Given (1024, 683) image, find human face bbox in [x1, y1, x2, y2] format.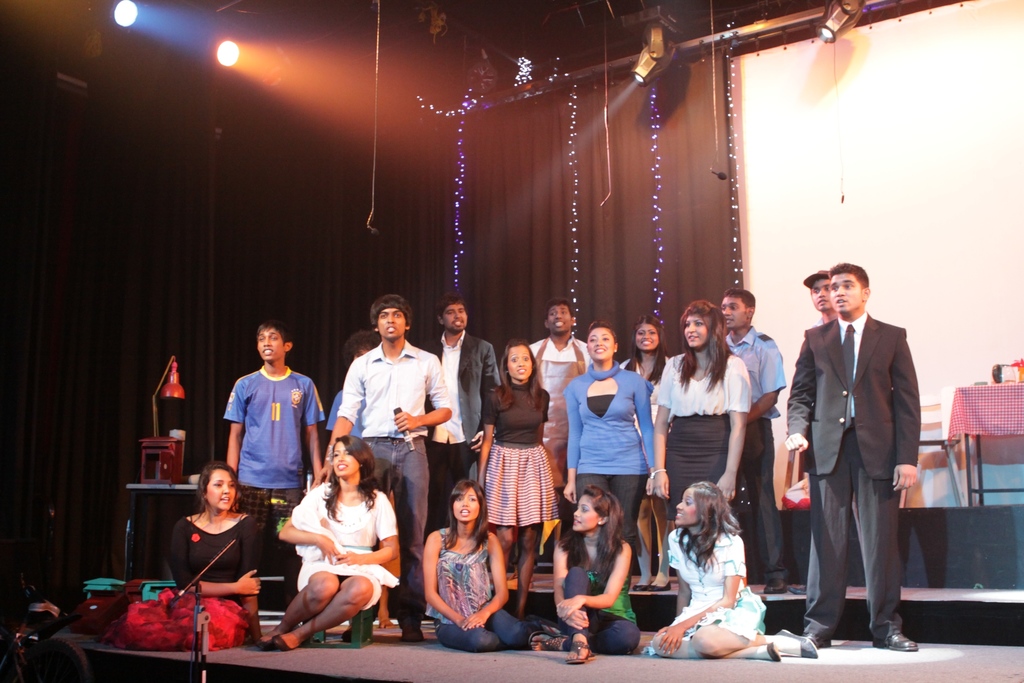
[717, 293, 745, 332].
